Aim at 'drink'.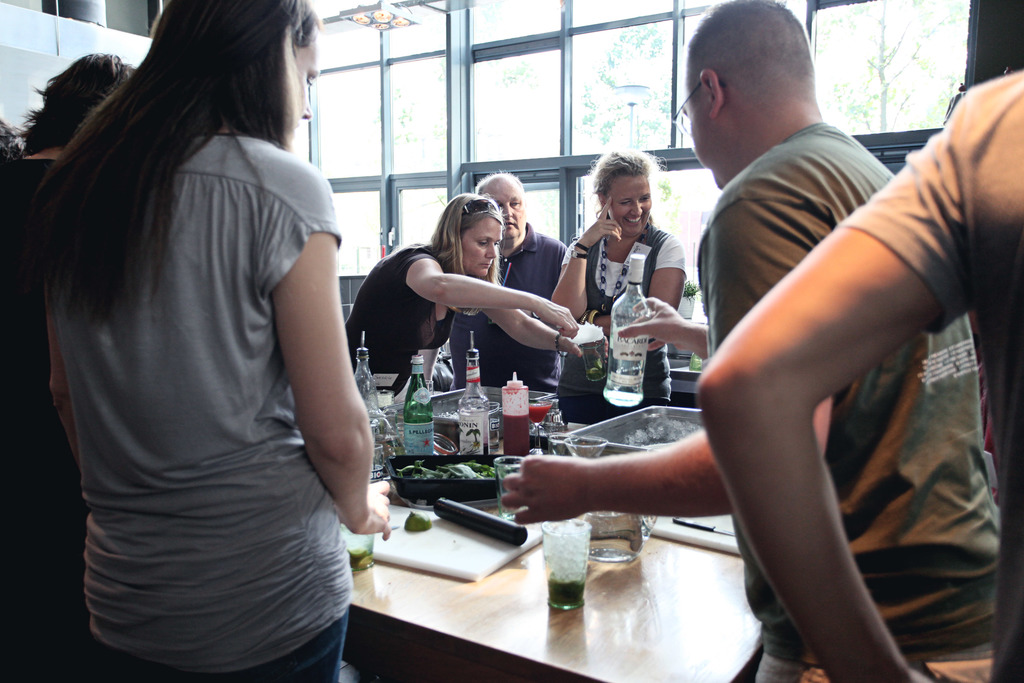
Aimed at pyautogui.locateOnScreen(548, 571, 585, 608).
